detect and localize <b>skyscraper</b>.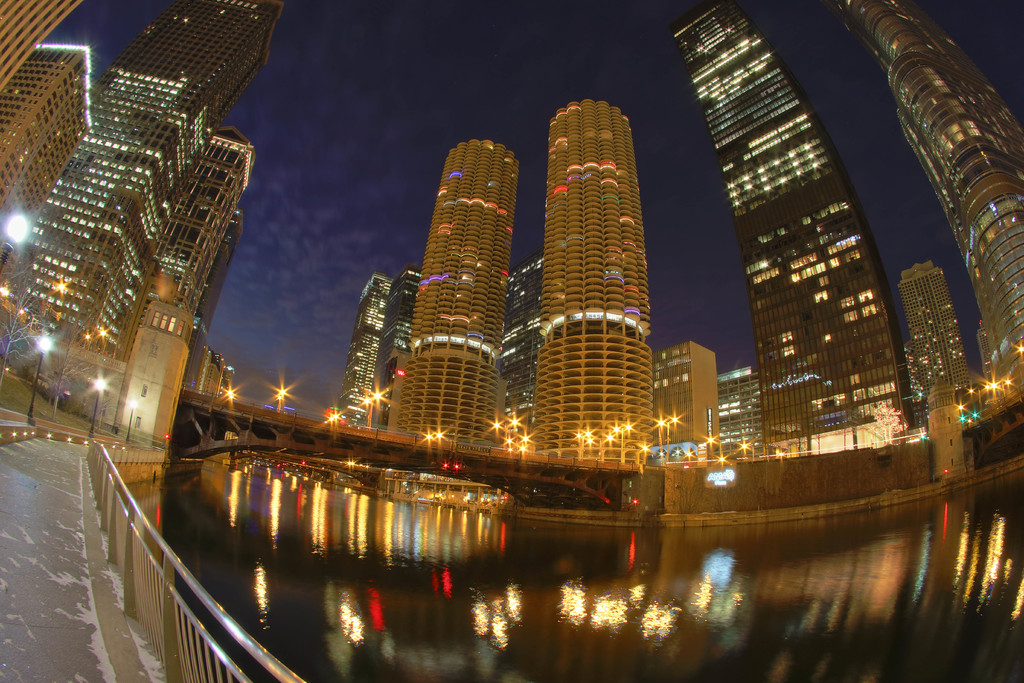
Localized at x1=0 y1=0 x2=82 y2=92.
